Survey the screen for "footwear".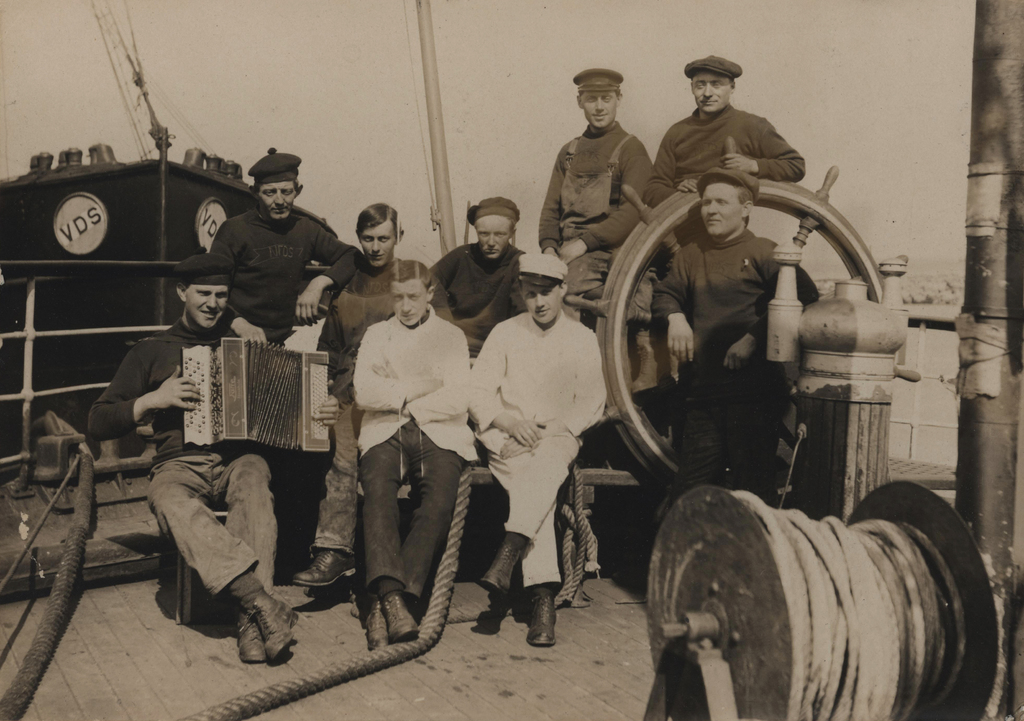
Survey found: region(244, 594, 303, 657).
